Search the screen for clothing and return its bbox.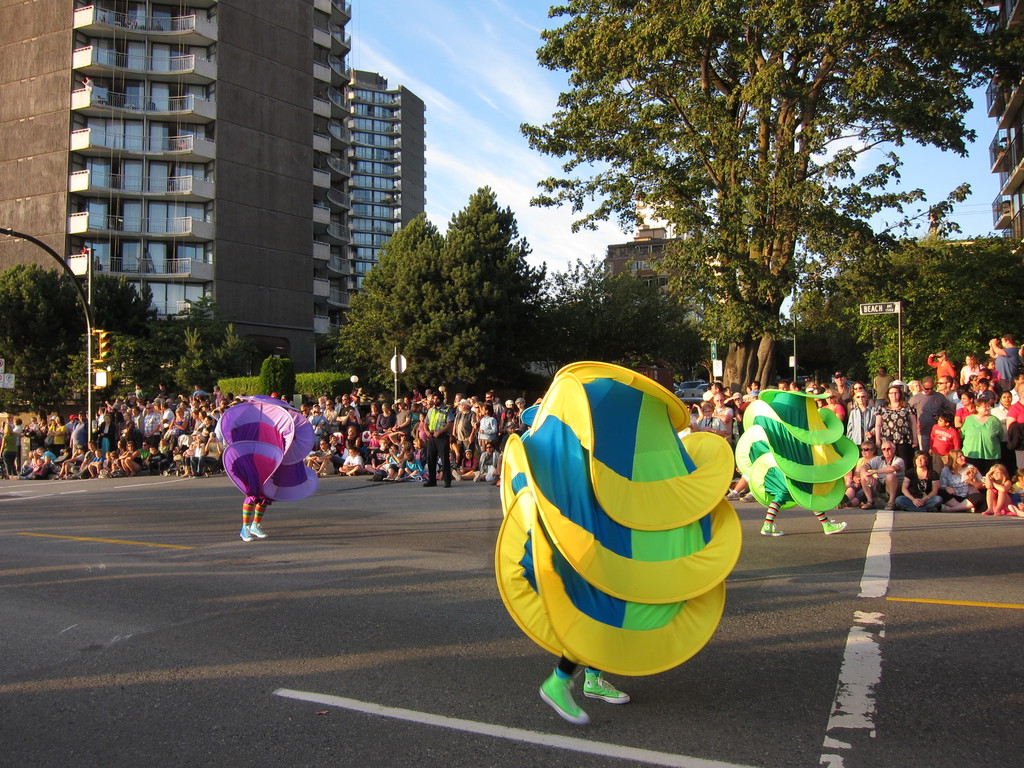
Found: 975,473,1015,514.
